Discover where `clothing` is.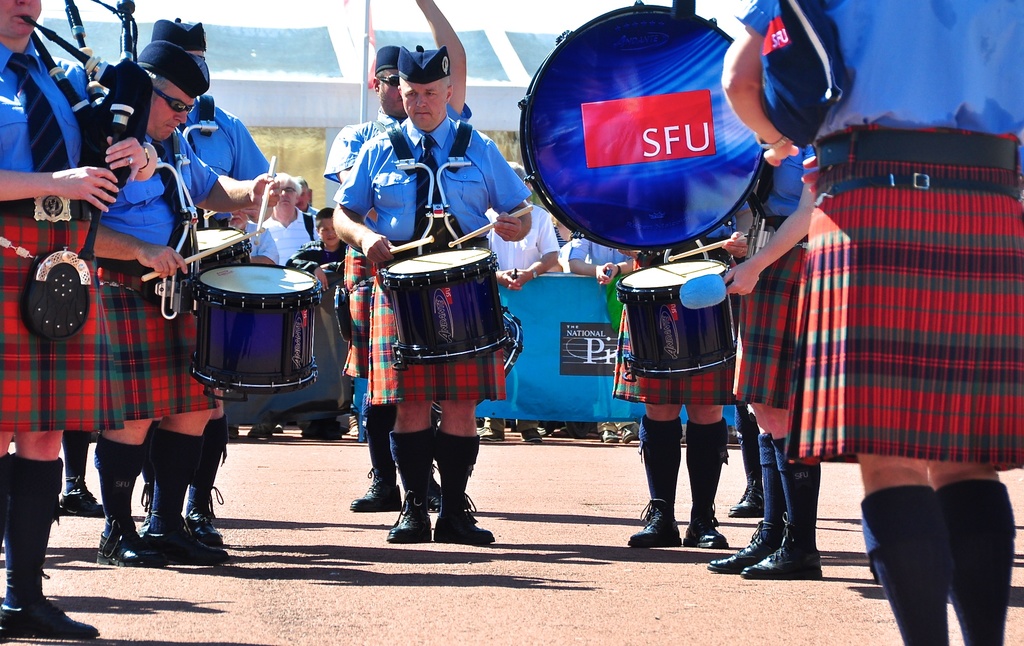
Discovered at l=263, t=210, r=328, b=269.
